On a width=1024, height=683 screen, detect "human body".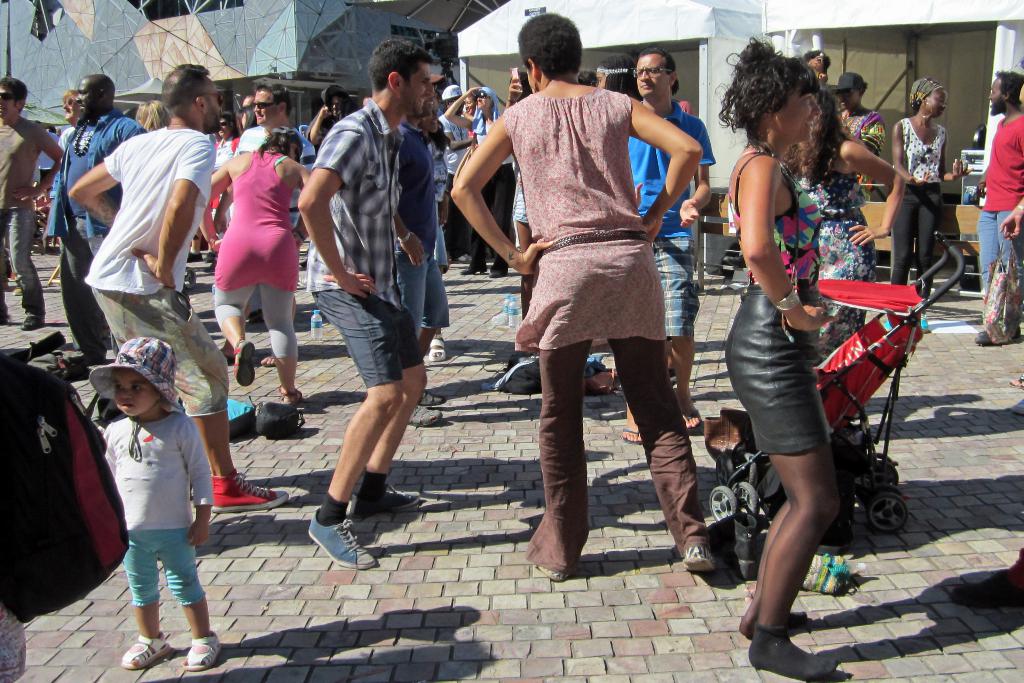
detection(70, 54, 298, 518).
